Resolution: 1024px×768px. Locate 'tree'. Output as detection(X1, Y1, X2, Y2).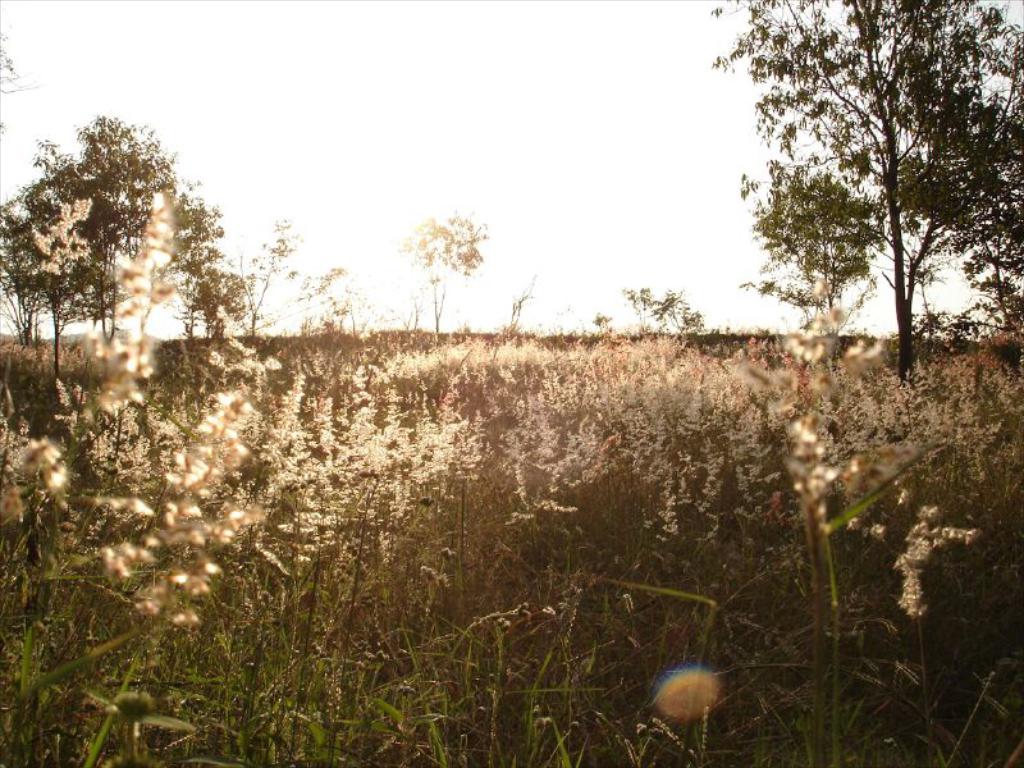
detection(0, 20, 35, 128).
